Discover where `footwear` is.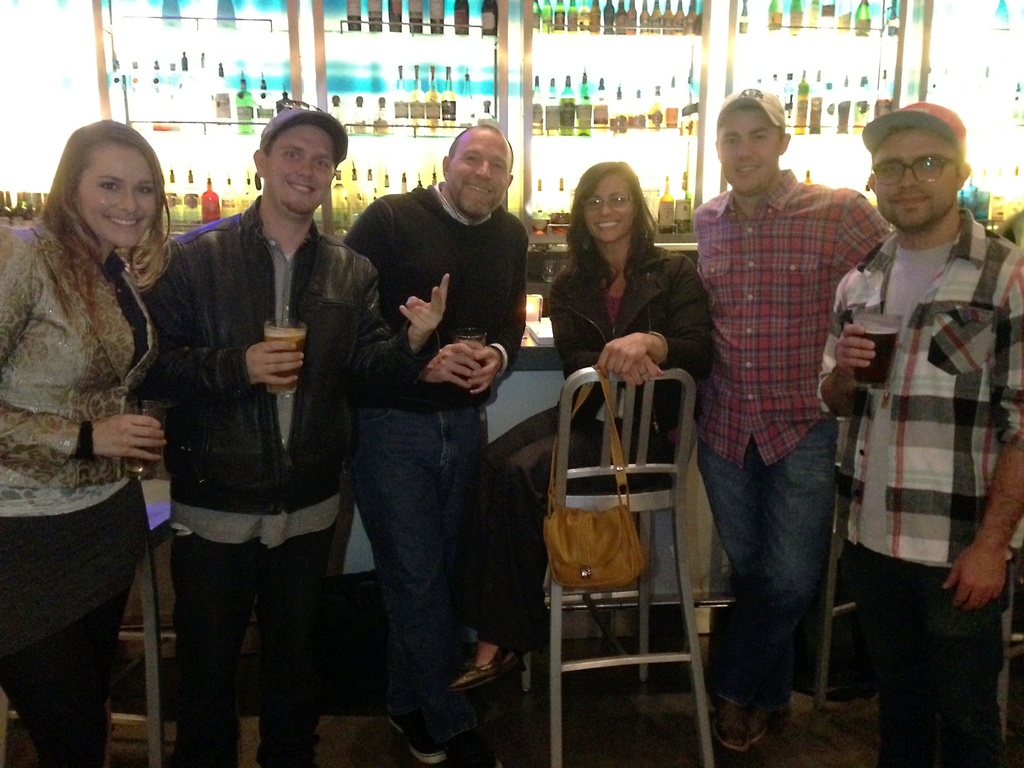
Discovered at <box>169,749,239,767</box>.
